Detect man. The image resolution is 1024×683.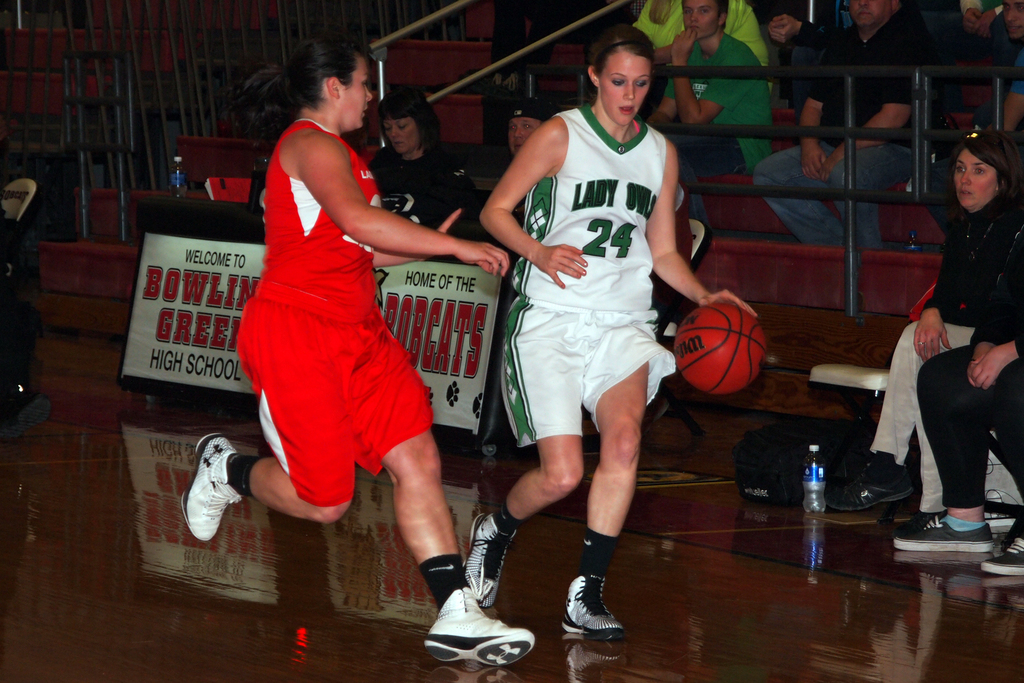
bbox=[754, 0, 936, 252].
